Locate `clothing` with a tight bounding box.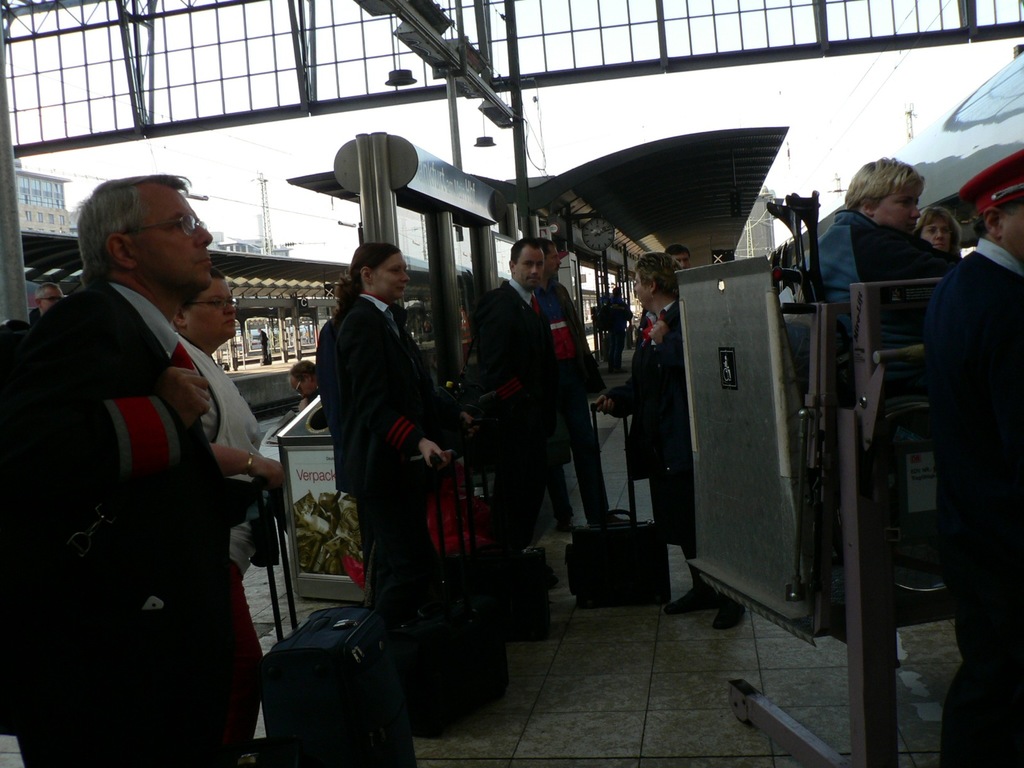
x1=169 y1=328 x2=268 y2=589.
